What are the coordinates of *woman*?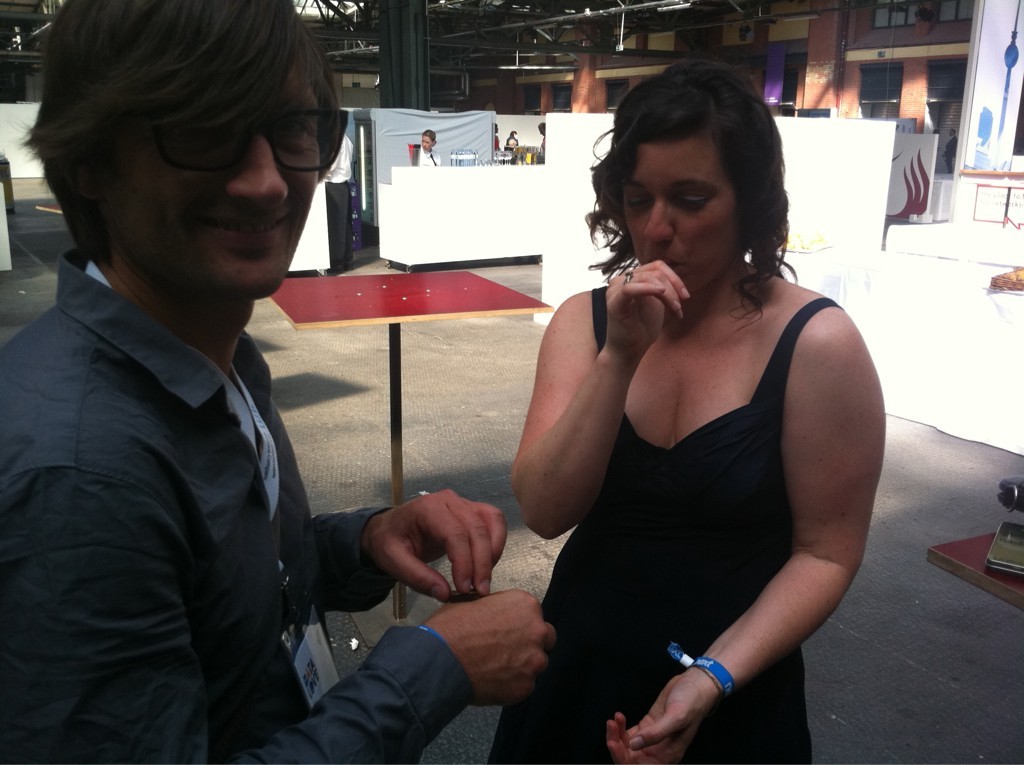
x1=510 y1=59 x2=886 y2=764.
